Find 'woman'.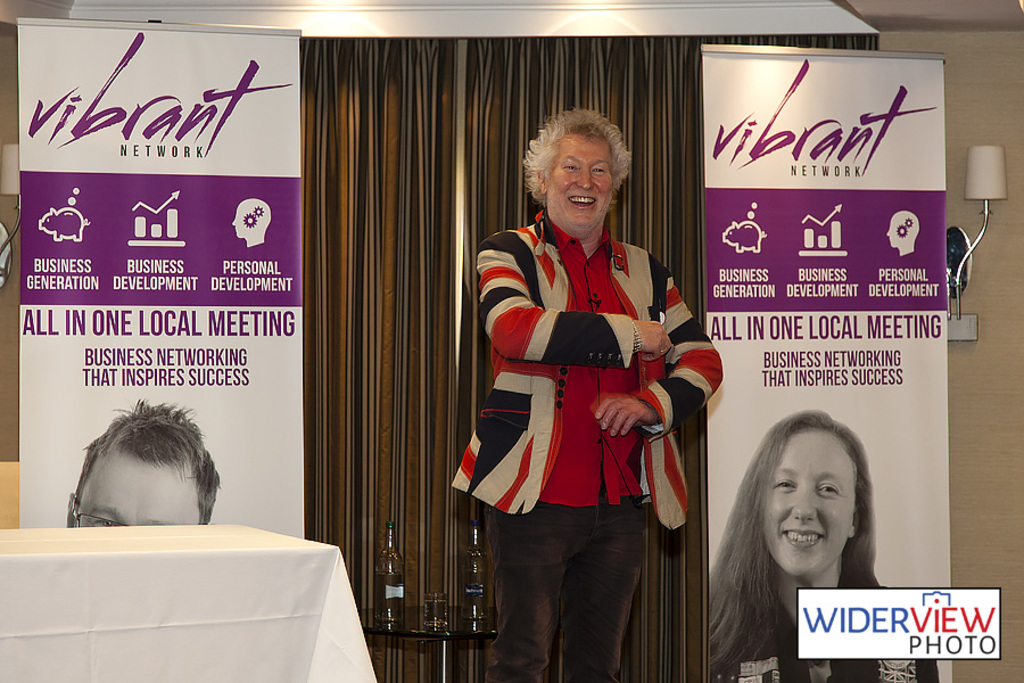
[700, 395, 911, 668].
